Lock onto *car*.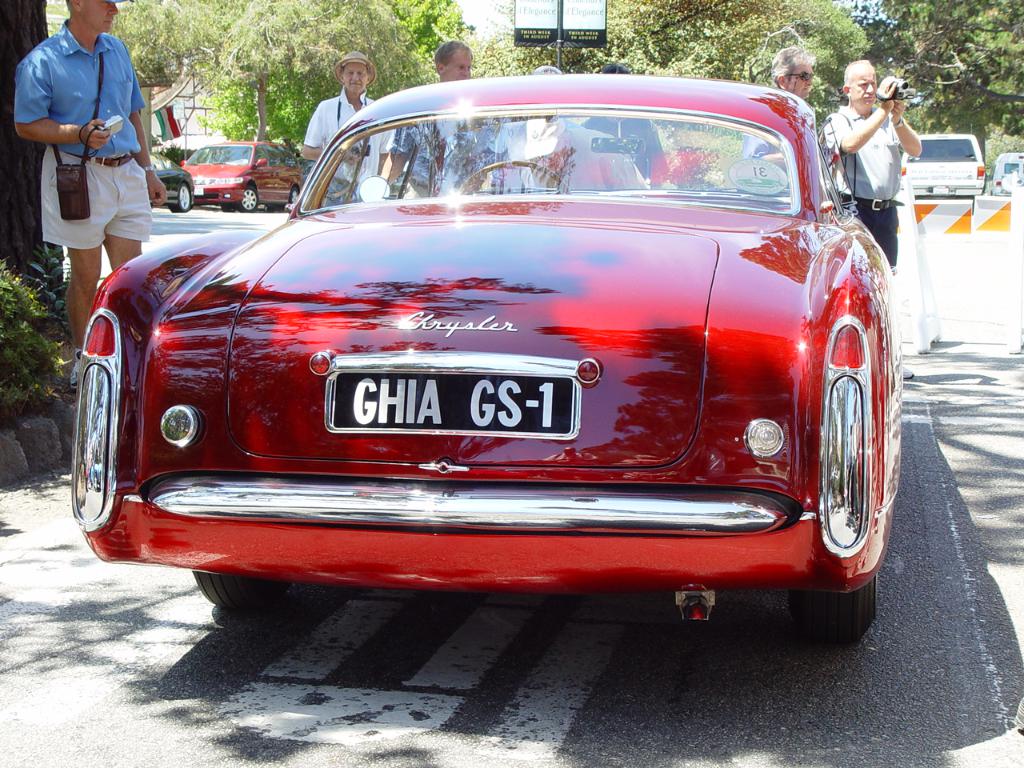
Locked: locate(146, 144, 199, 214).
